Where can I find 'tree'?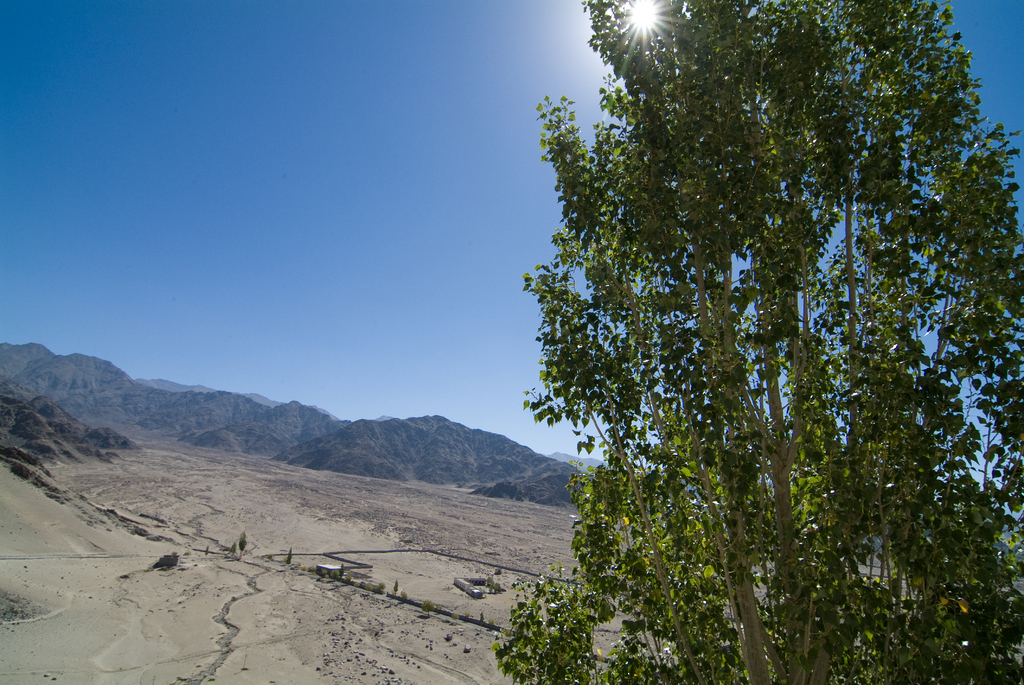
You can find it at l=492, t=0, r=1023, b=684.
